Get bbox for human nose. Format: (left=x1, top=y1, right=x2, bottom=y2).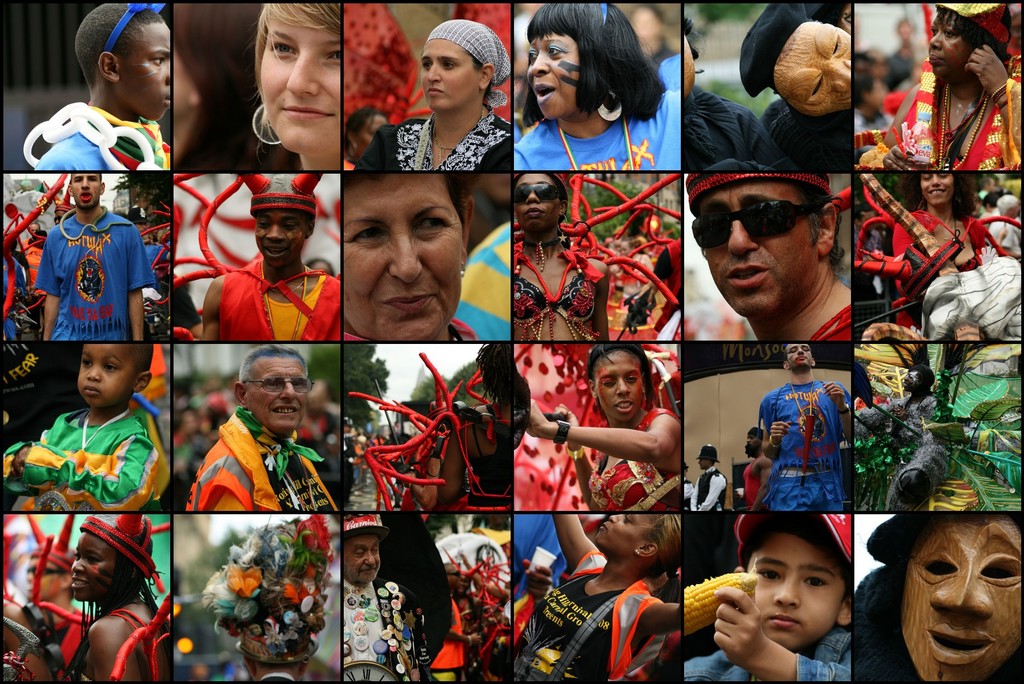
(left=389, top=218, right=420, bottom=281).
